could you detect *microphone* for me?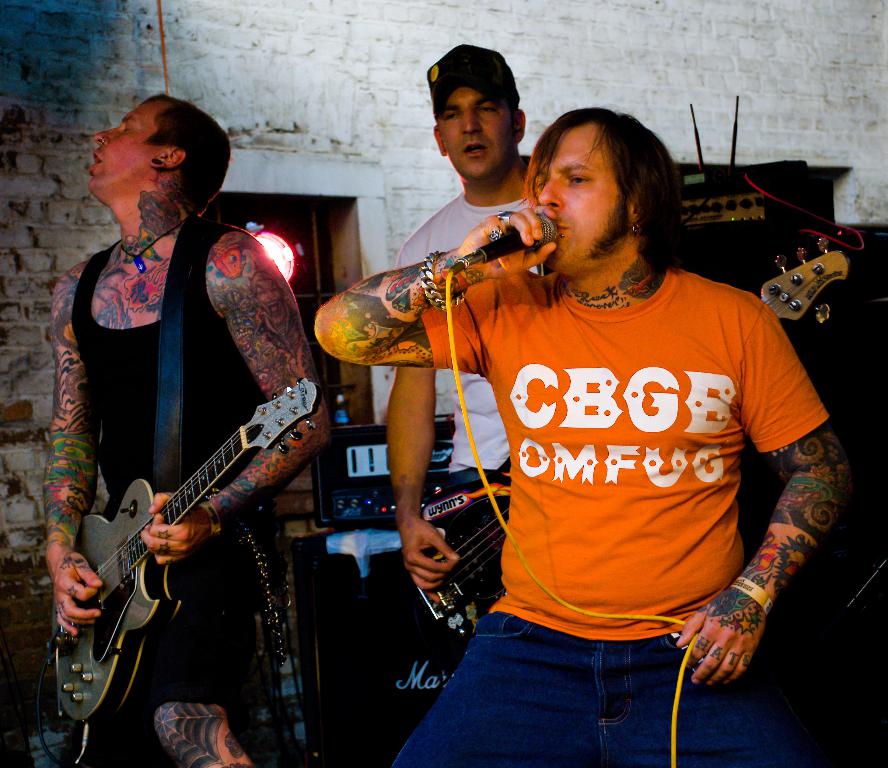
Detection result: [474,208,556,265].
